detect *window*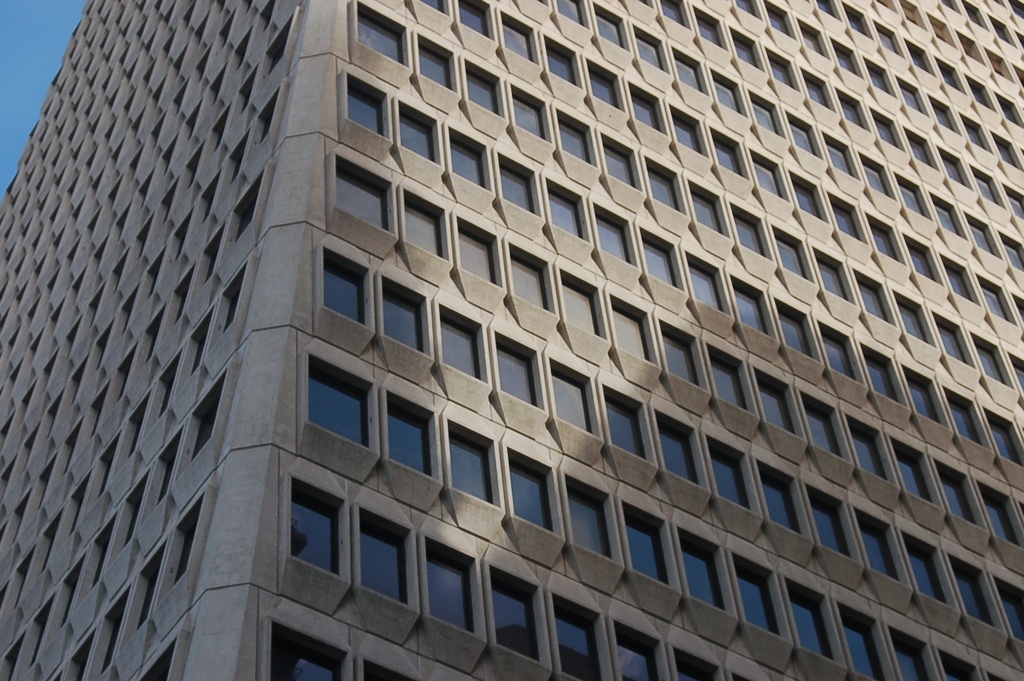
select_region(444, 319, 478, 379)
